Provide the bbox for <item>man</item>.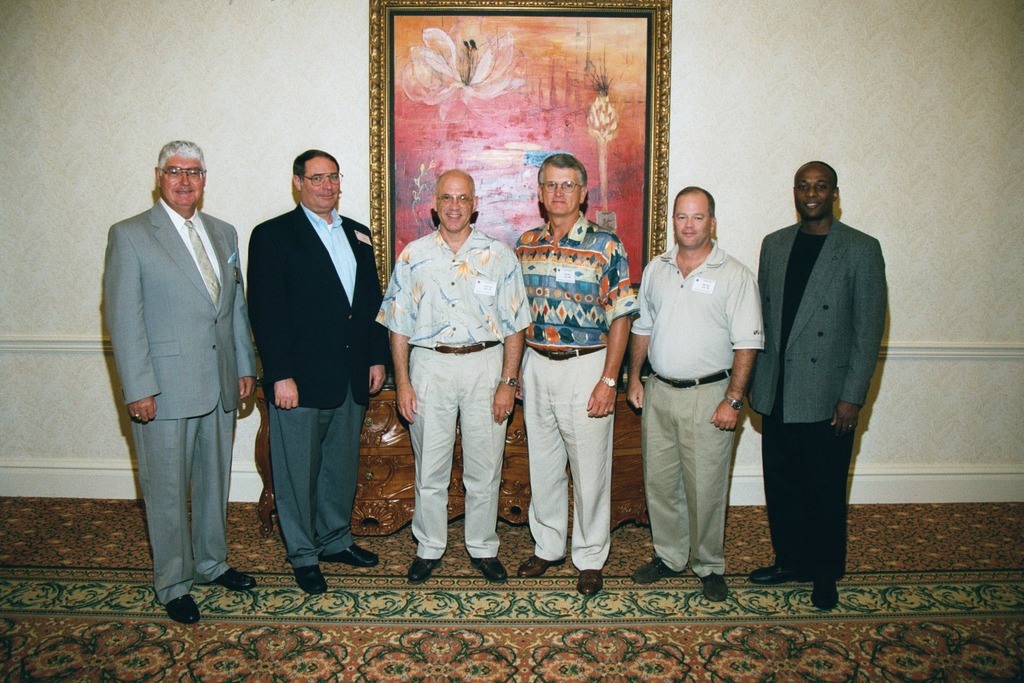
box=[253, 146, 392, 593].
